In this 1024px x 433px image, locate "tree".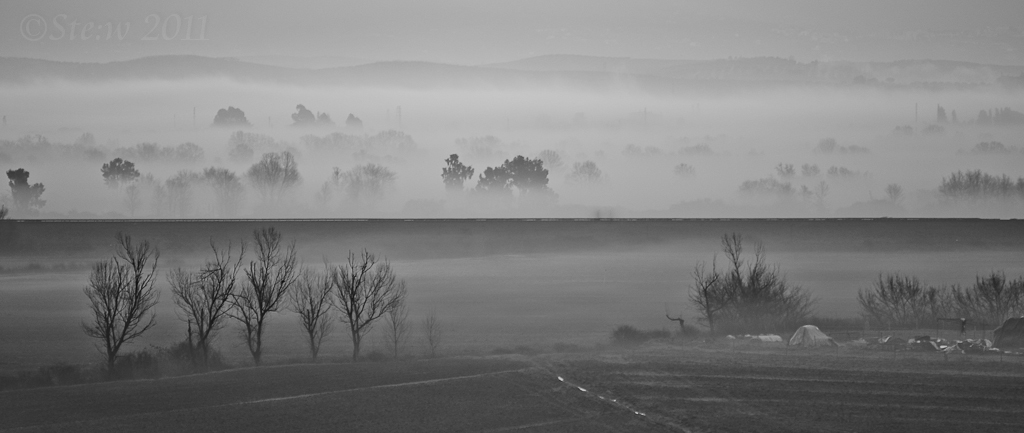
Bounding box: bbox(206, 106, 248, 127).
